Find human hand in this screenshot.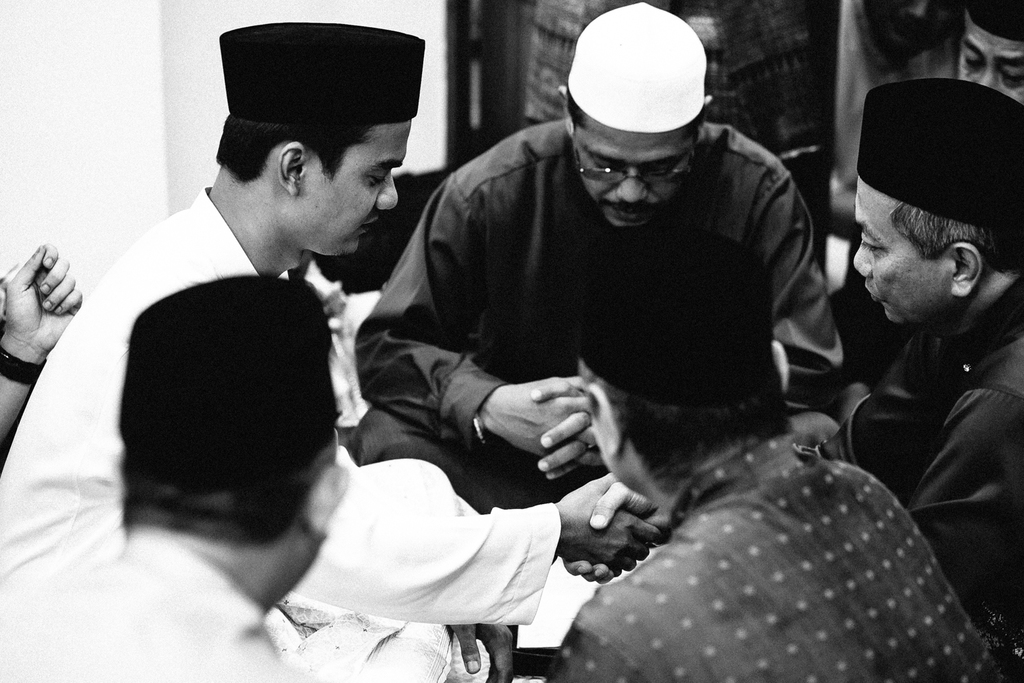
The bounding box for human hand is region(563, 479, 676, 583).
